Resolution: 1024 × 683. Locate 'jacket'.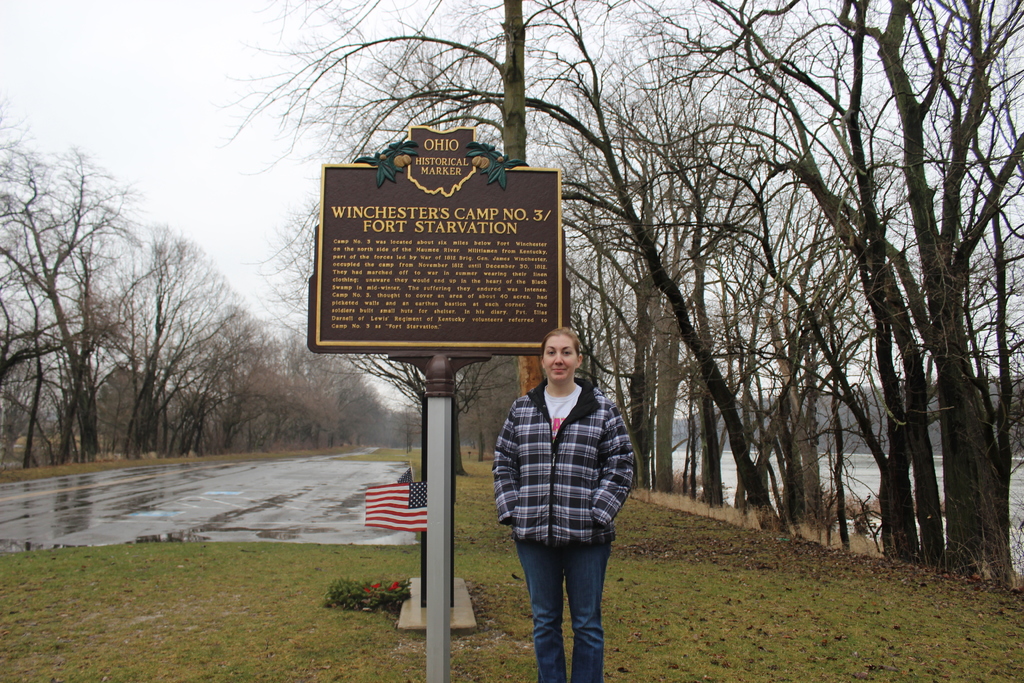
(499, 353, 641, 566).
